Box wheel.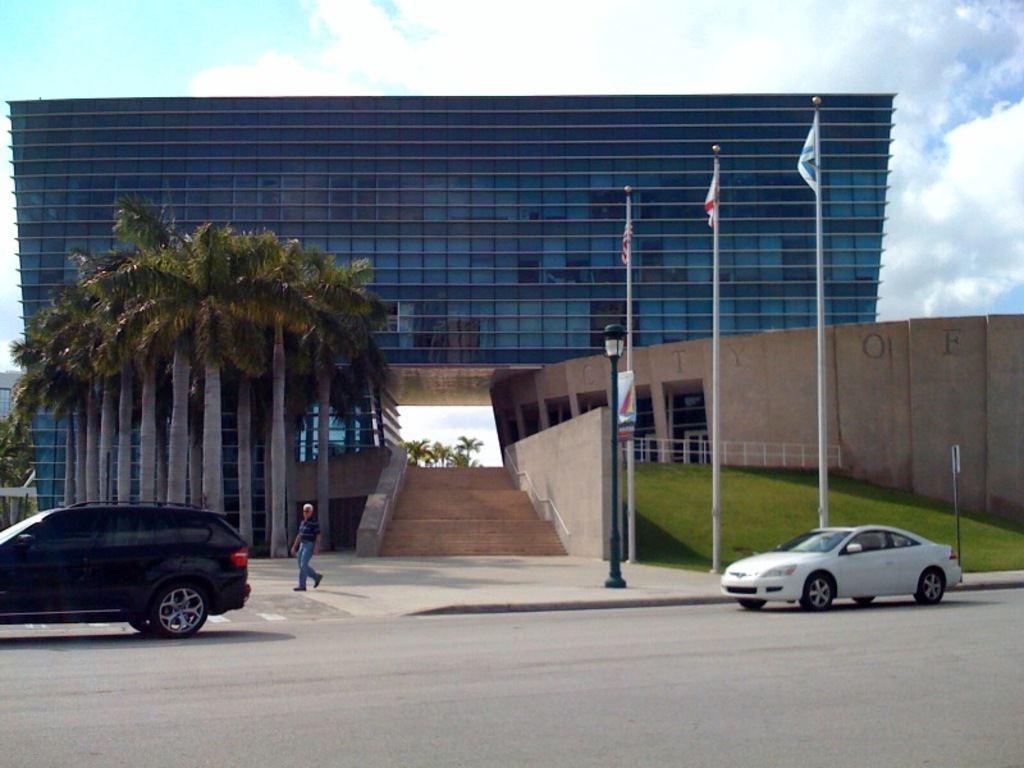
bbox=[852, 594, 874, 609].
